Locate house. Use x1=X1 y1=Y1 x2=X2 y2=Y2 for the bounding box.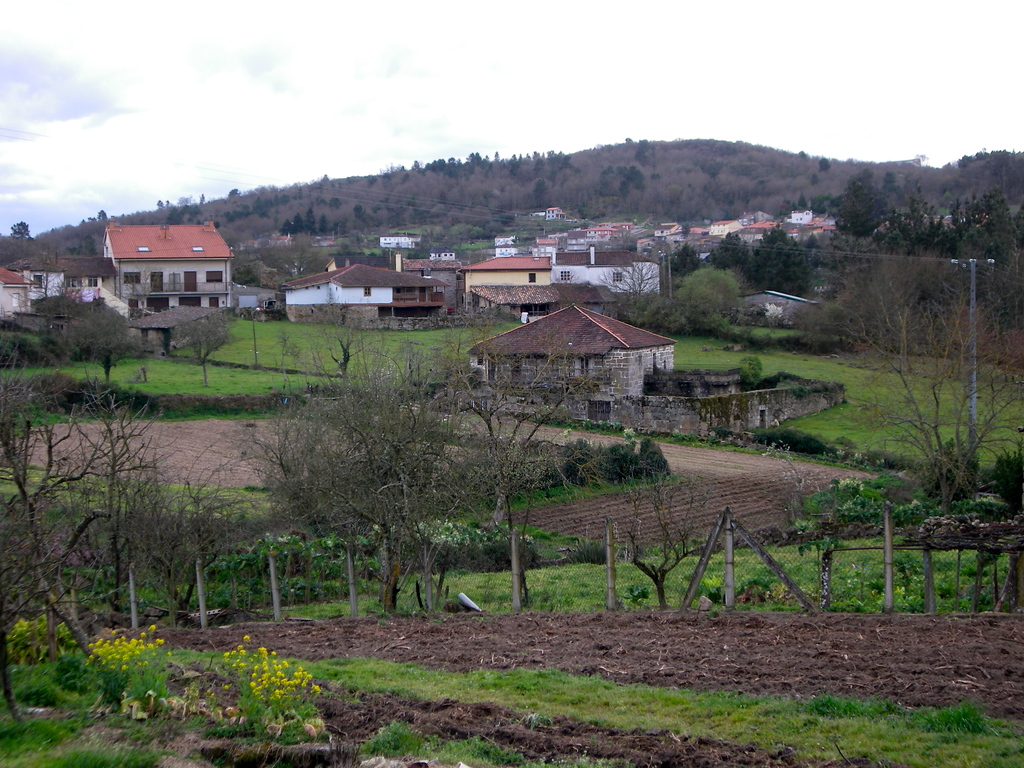
x1=83 y1=201 x2=244 y2=328.
